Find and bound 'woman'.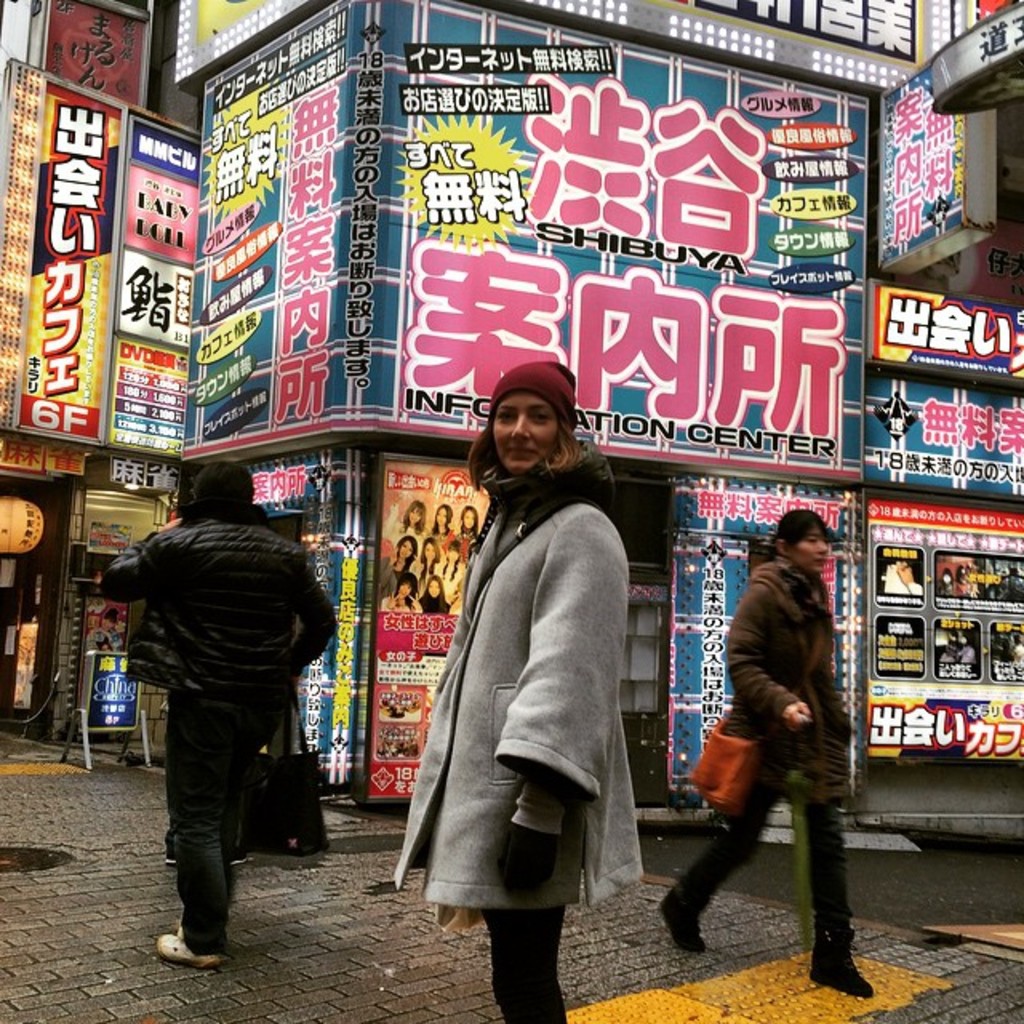
Bound: (left=664, top=504, right=869, bottom=1002).
